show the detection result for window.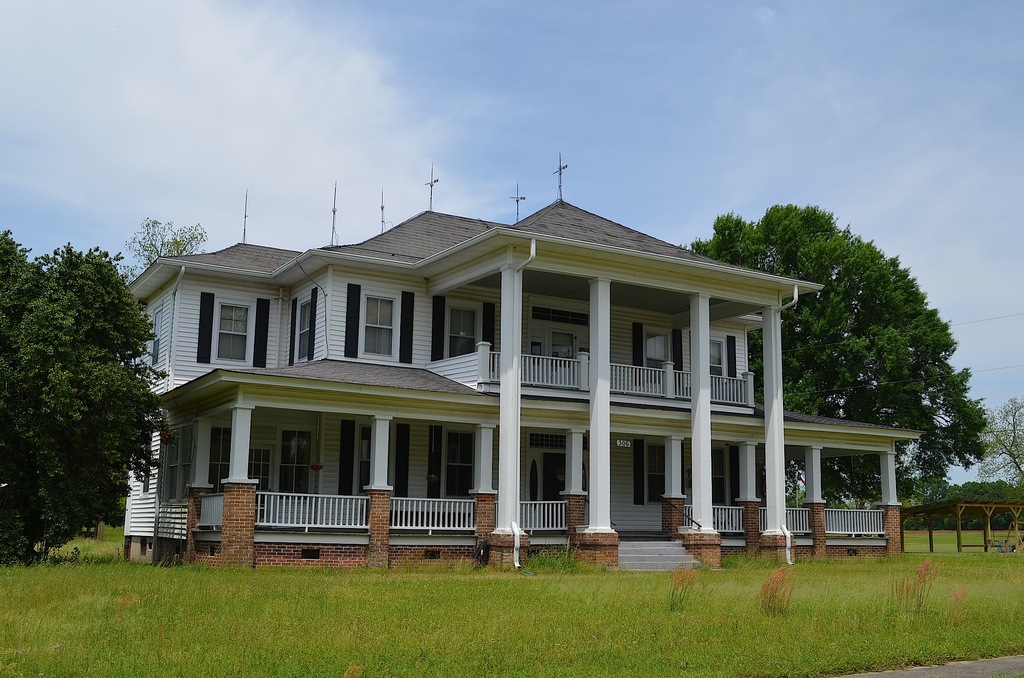
(x1=624, y1=433, x2=674, y2=507).
